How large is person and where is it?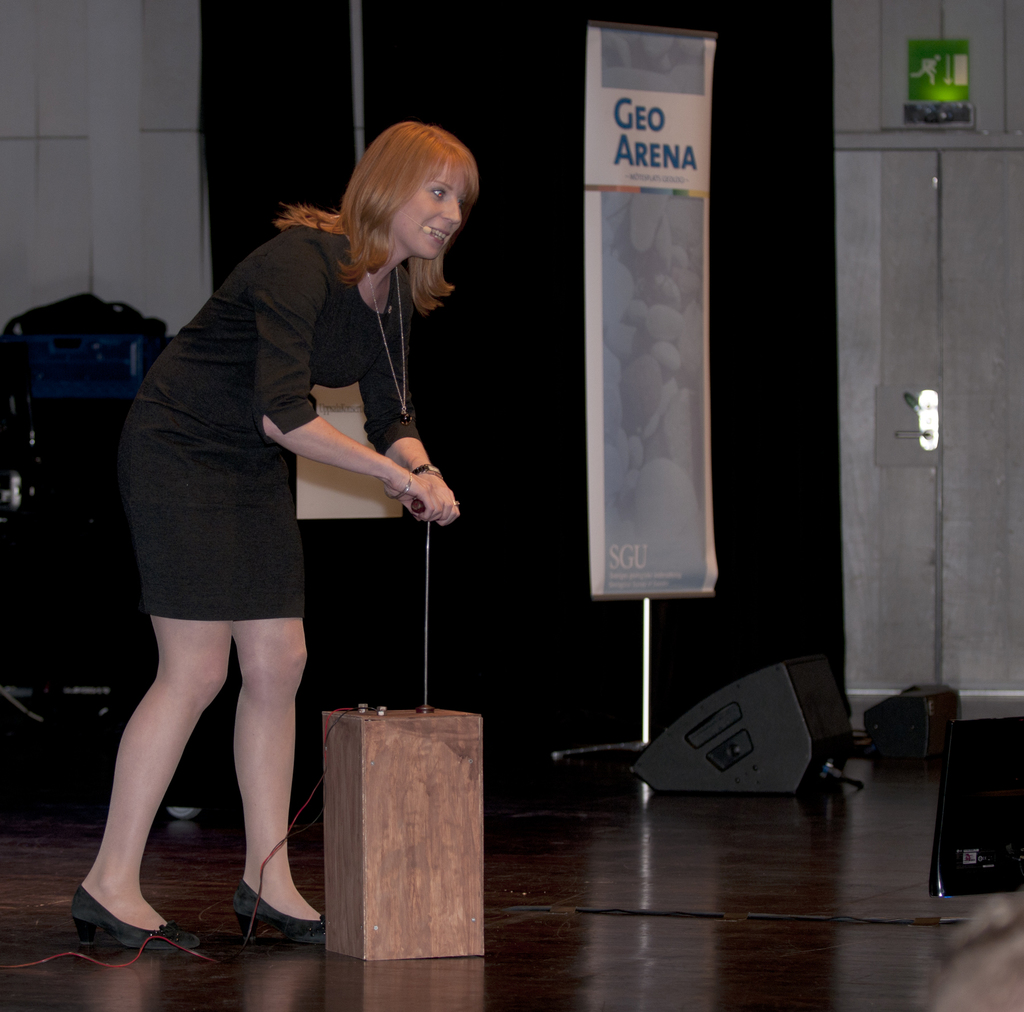
Bounding box: [left=134, top=111, right=493, bottom=921].
